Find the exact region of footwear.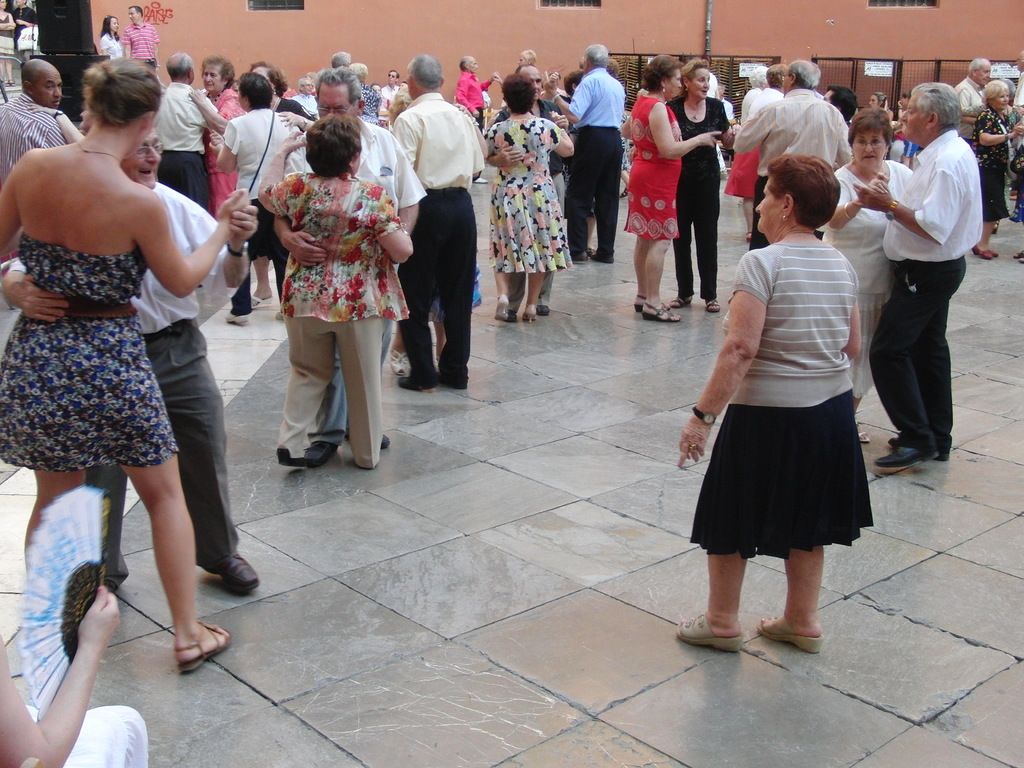
Exact region: Rect(306, 442, 342, 468).
